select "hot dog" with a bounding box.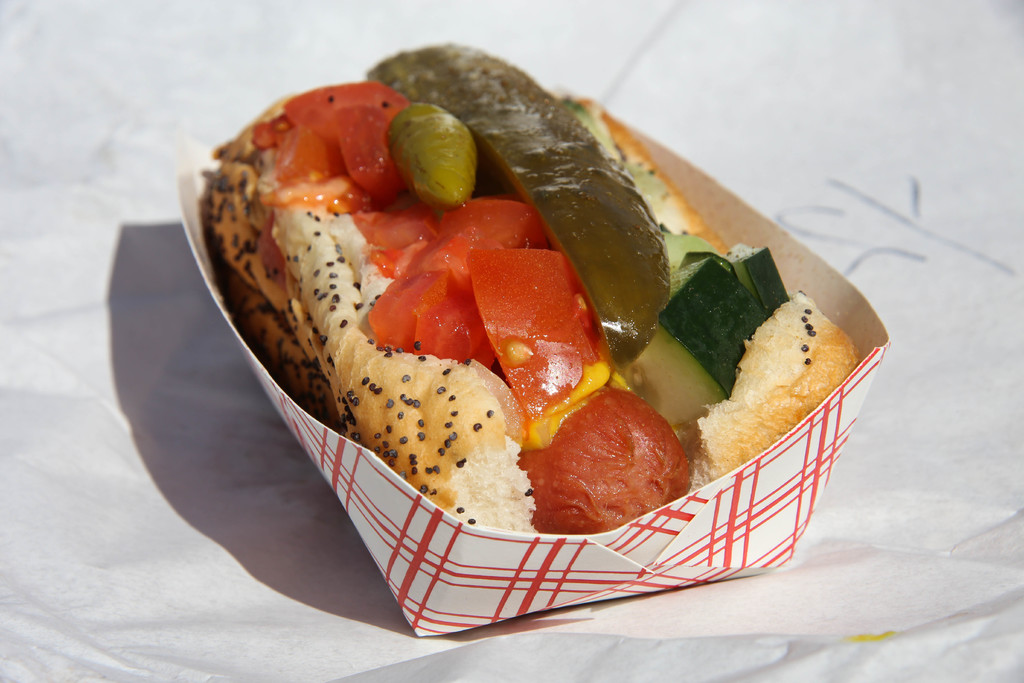
select_region(204, 38, 860, 523).
